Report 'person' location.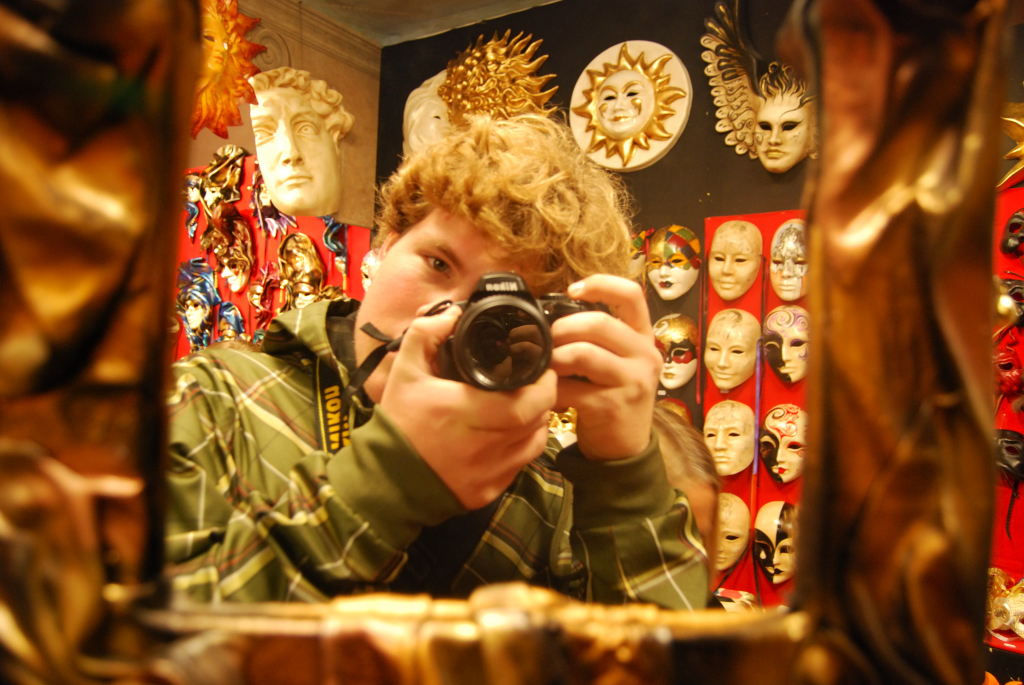
Report: [588,55,660,148].
